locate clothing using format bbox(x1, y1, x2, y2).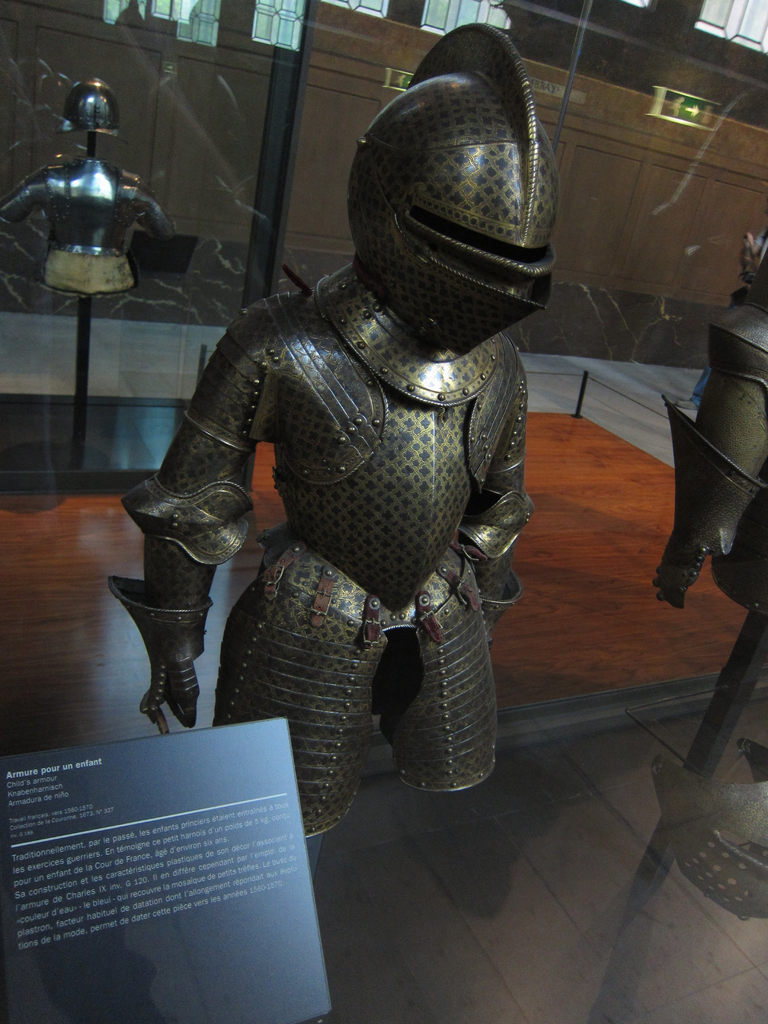
bbox(210, 563, 502, 815).
